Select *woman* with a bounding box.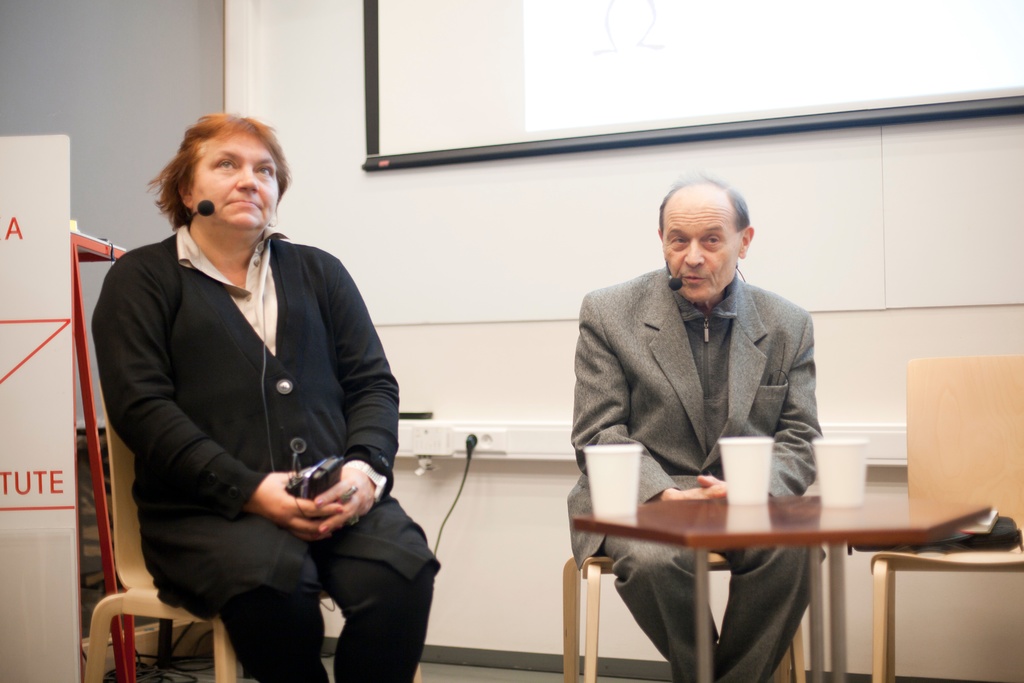
<region>83, 103, 446, 682</region>.
